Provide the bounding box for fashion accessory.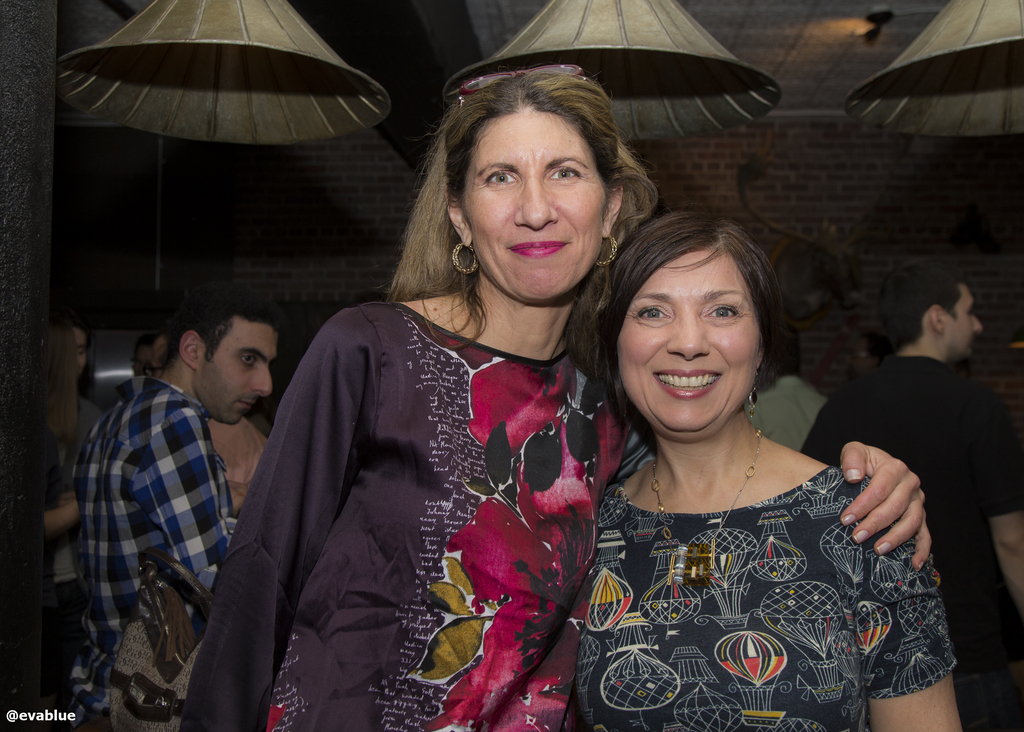
[461,66,583,104].
